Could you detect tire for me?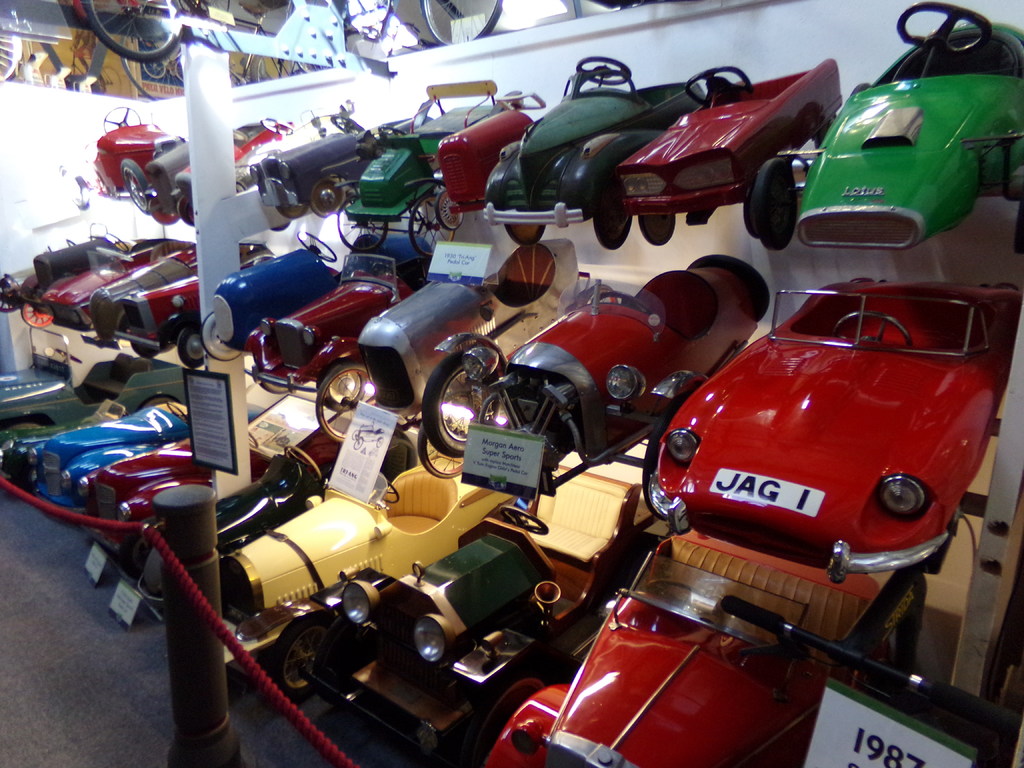
Detection result: region(83, 0, 182, 61).
